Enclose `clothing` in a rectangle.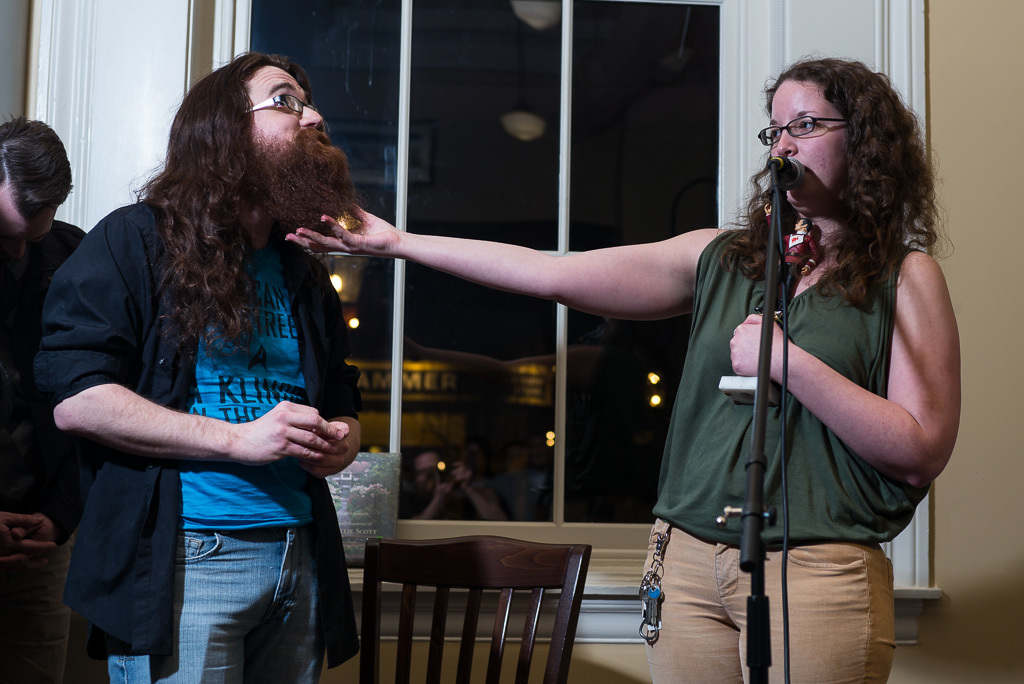
49/122/377/667.
